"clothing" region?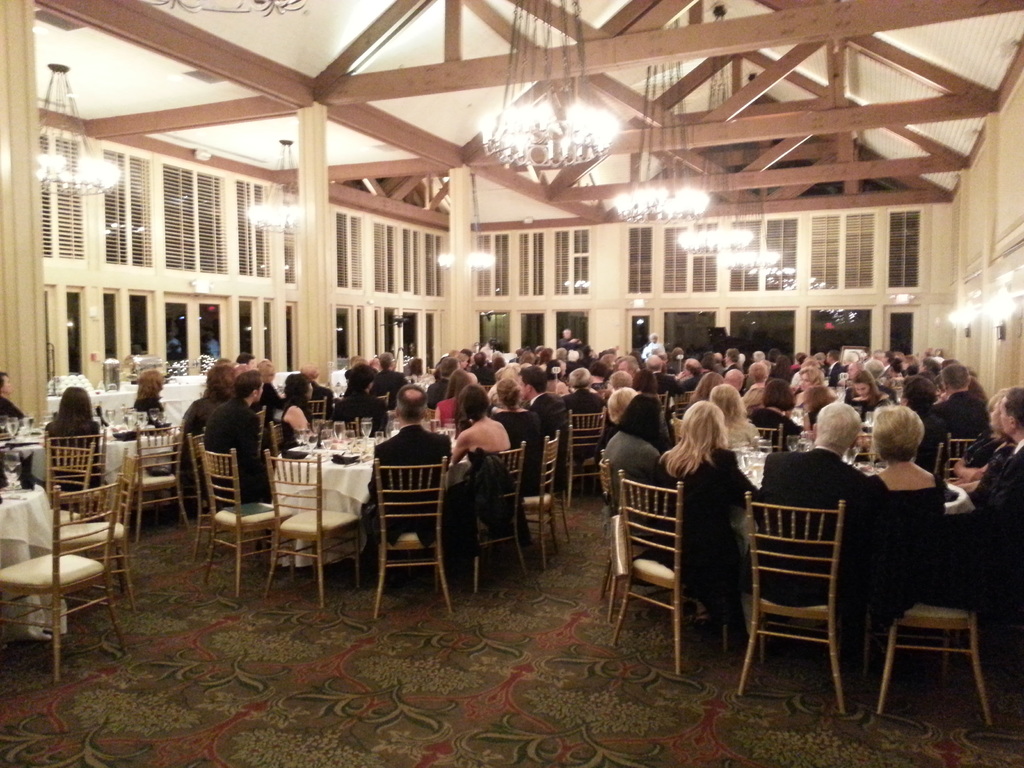
(719, 363, 745, 389)
